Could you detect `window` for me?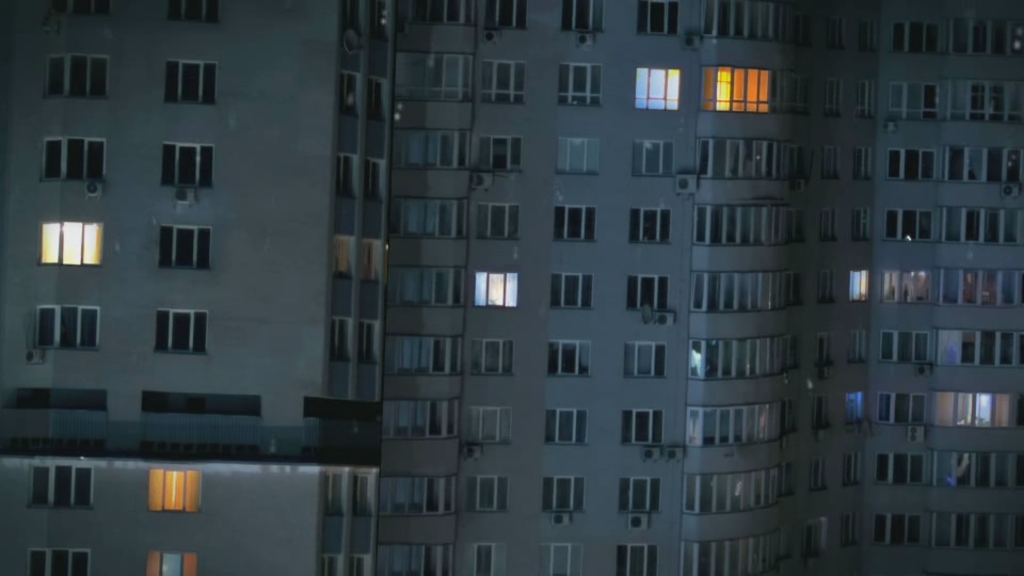
Detection result: 549 340 586 371.
